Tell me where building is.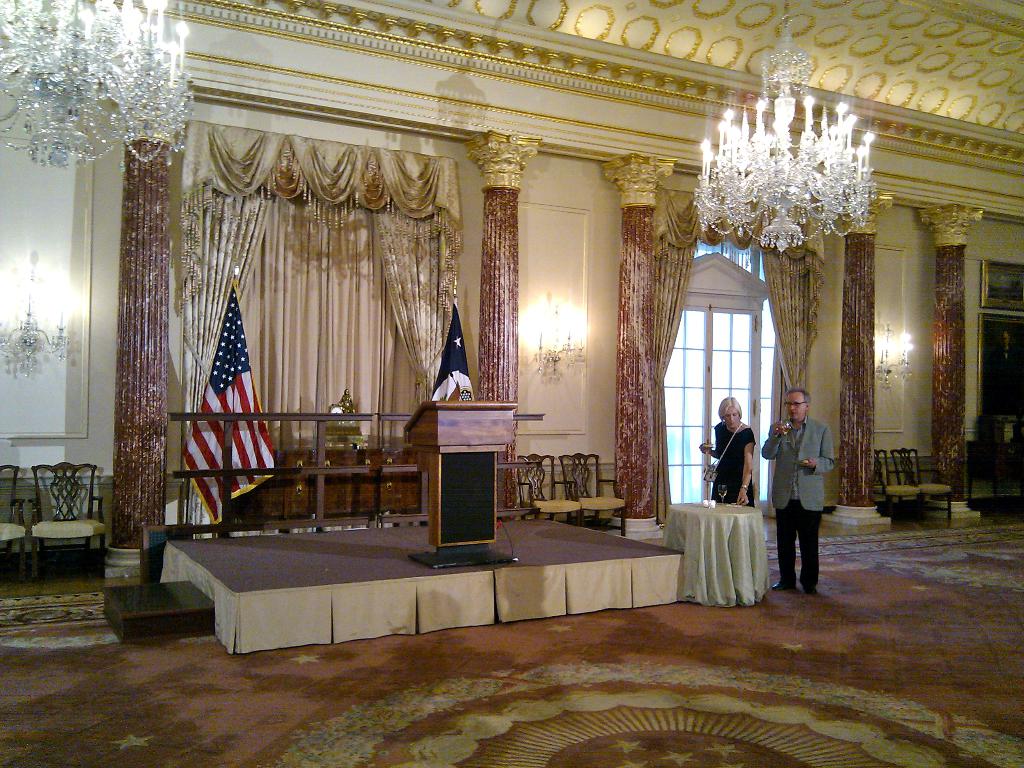
building is at 0 0 1023 767.
